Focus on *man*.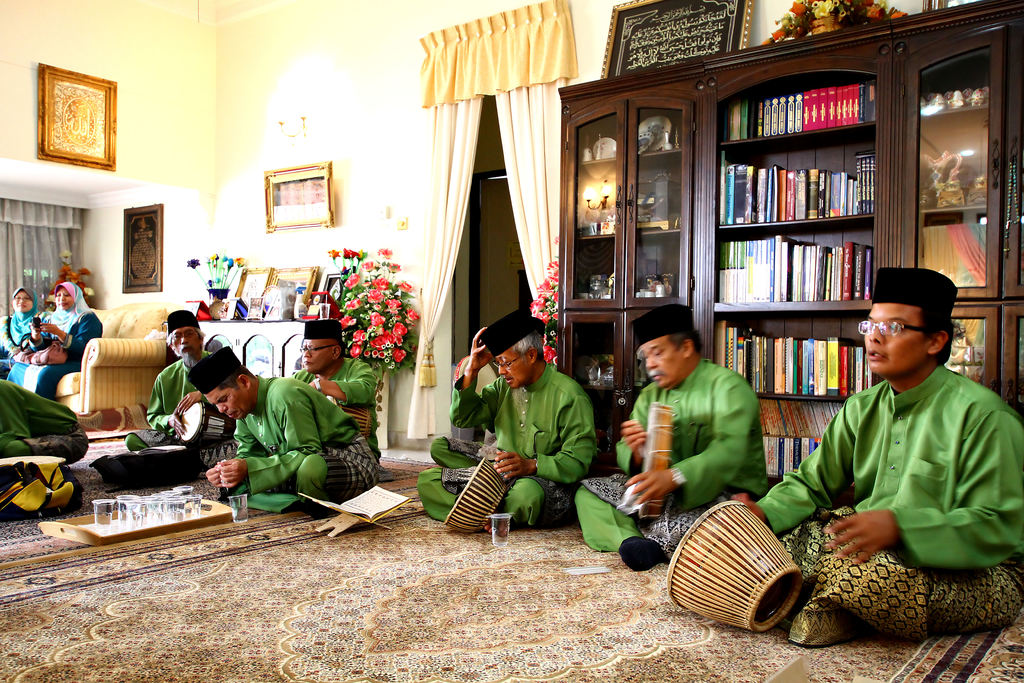
Focused at bbox(408, 304, 596, 542).
